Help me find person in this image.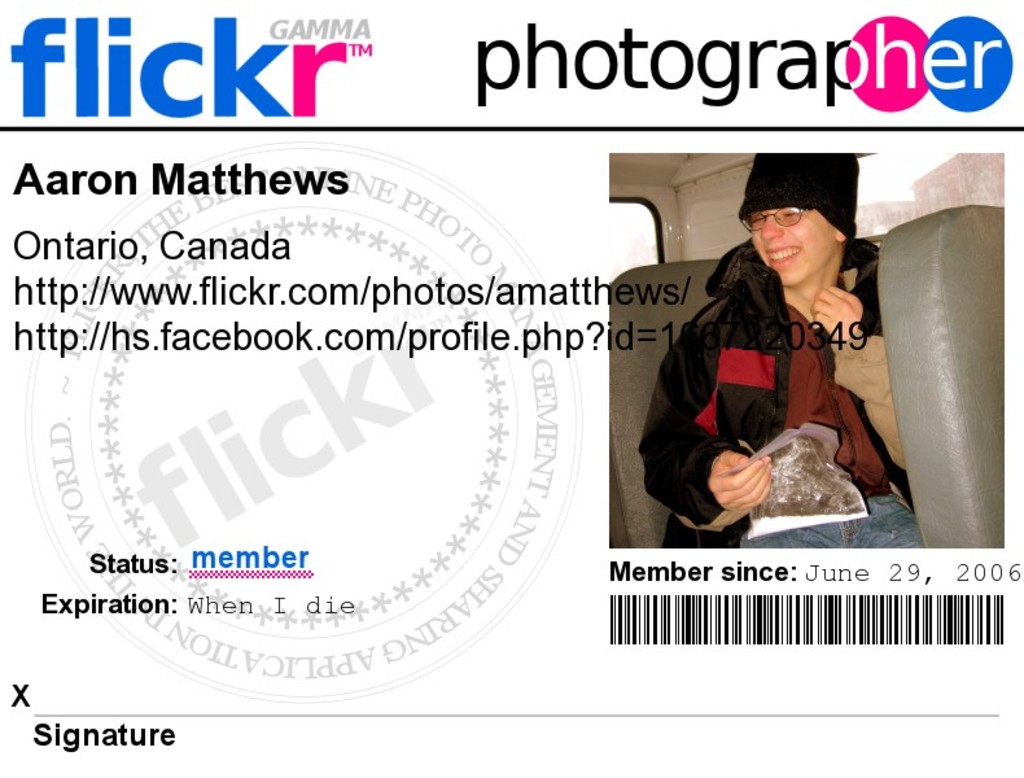
Found it: x1=640, y1=153, x2=923, y2=551.
